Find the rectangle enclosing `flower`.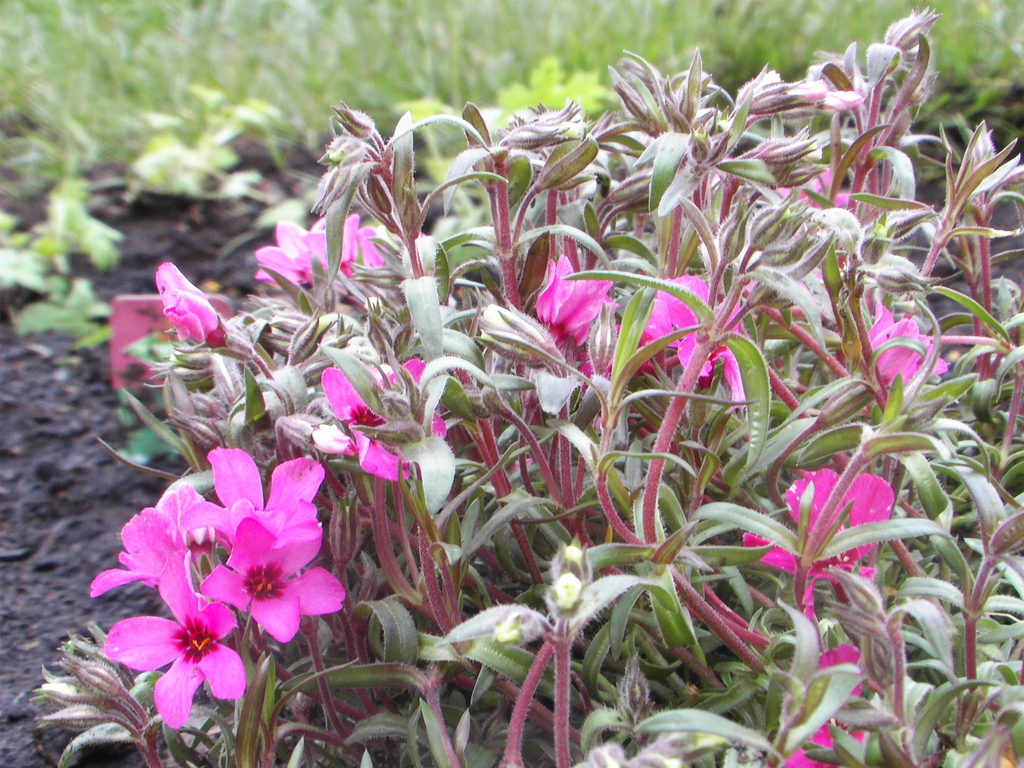
[172,444,332,541].
